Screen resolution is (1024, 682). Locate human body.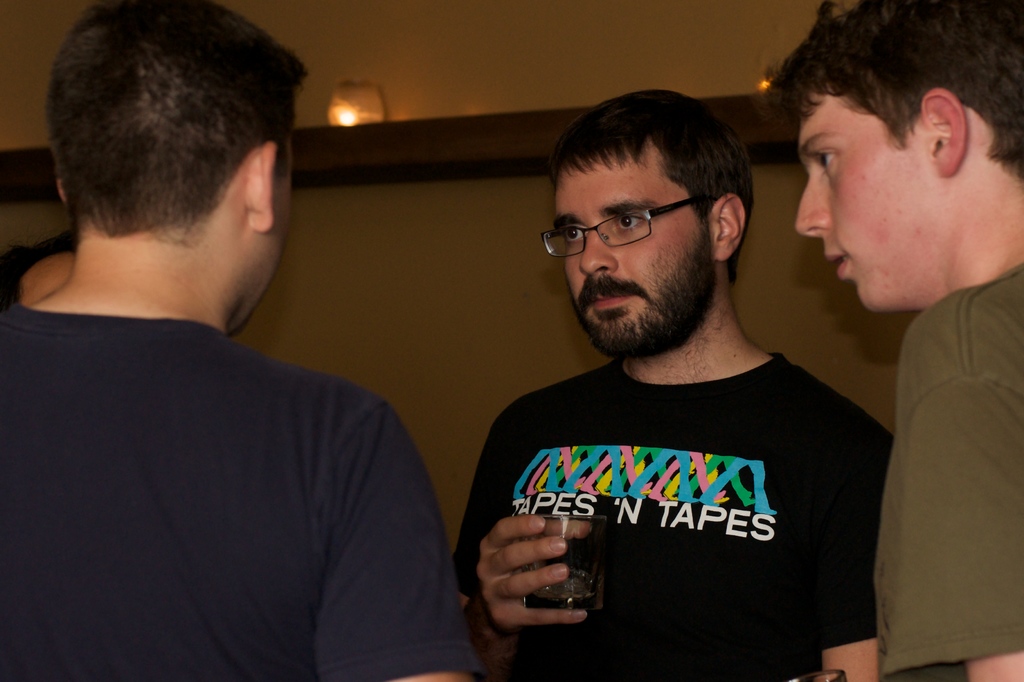
(left=0, top=0, right=485, bottom=681).
